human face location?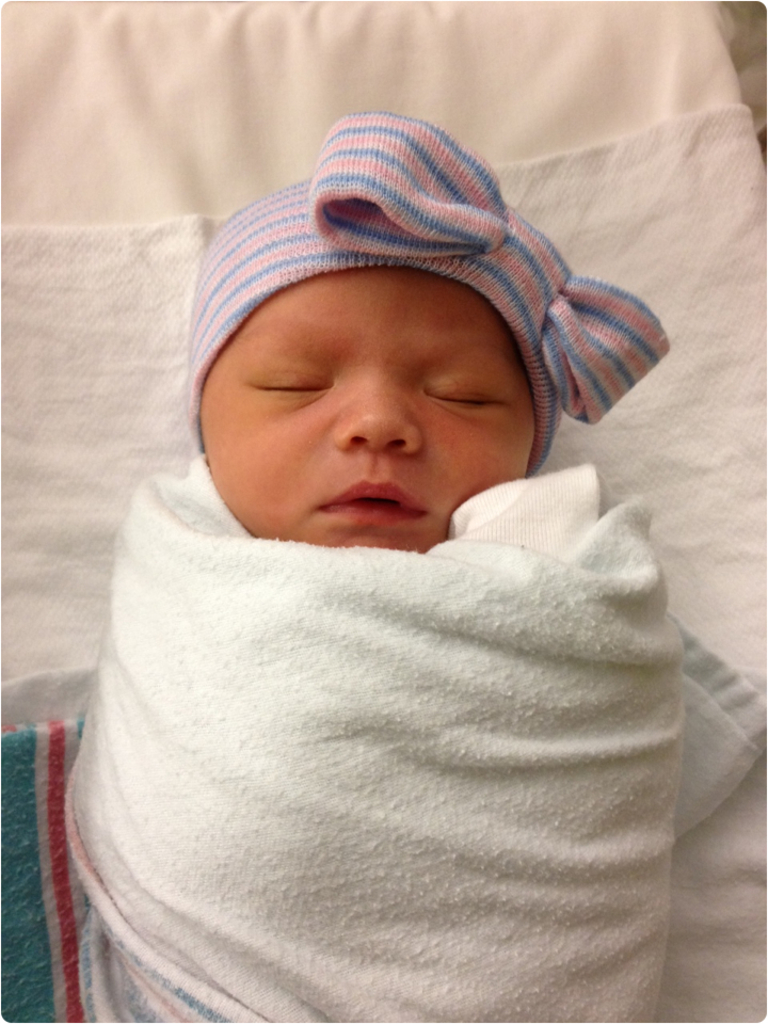
<bbox>195, 265, 538, 558</bbox>
